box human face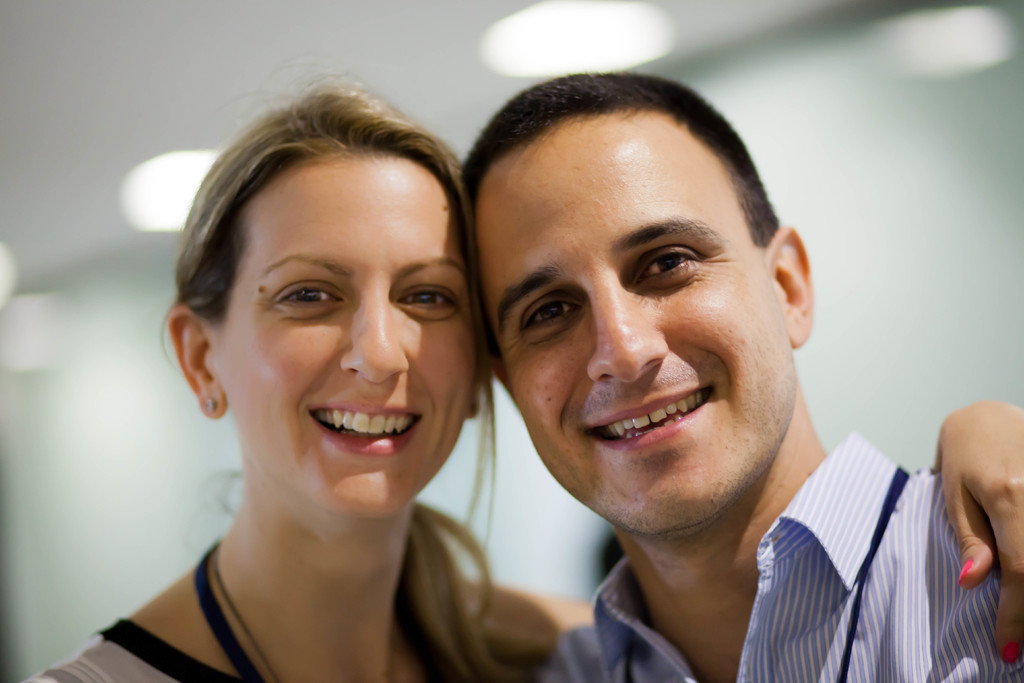
(473, 126, 771, 530)
